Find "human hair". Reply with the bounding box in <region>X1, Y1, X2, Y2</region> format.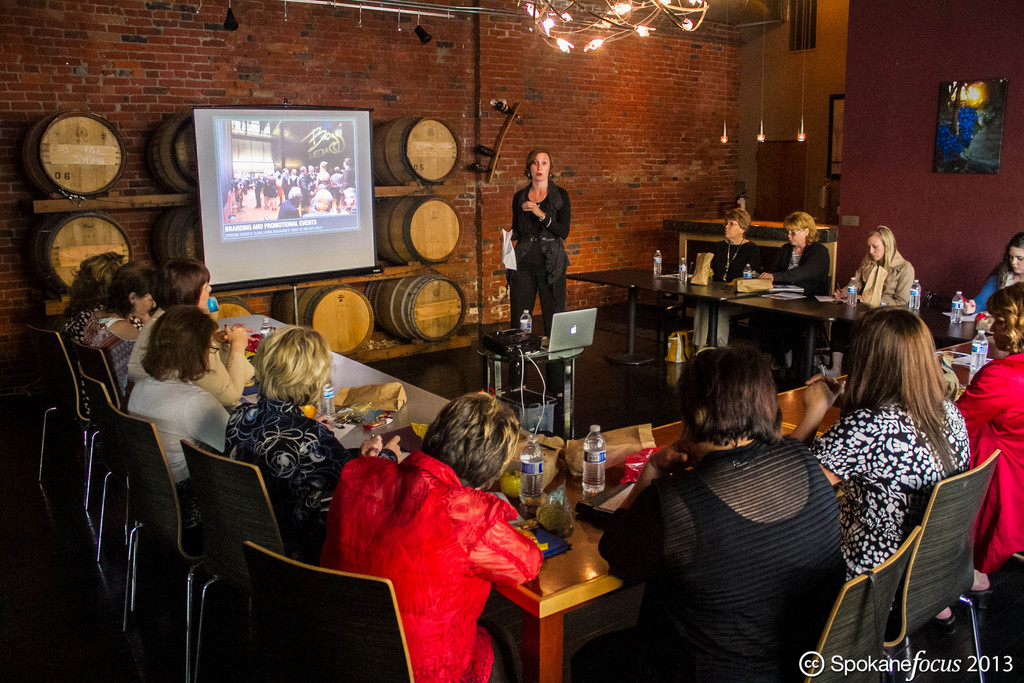
<region>525, 147, 556, 180</region>.
